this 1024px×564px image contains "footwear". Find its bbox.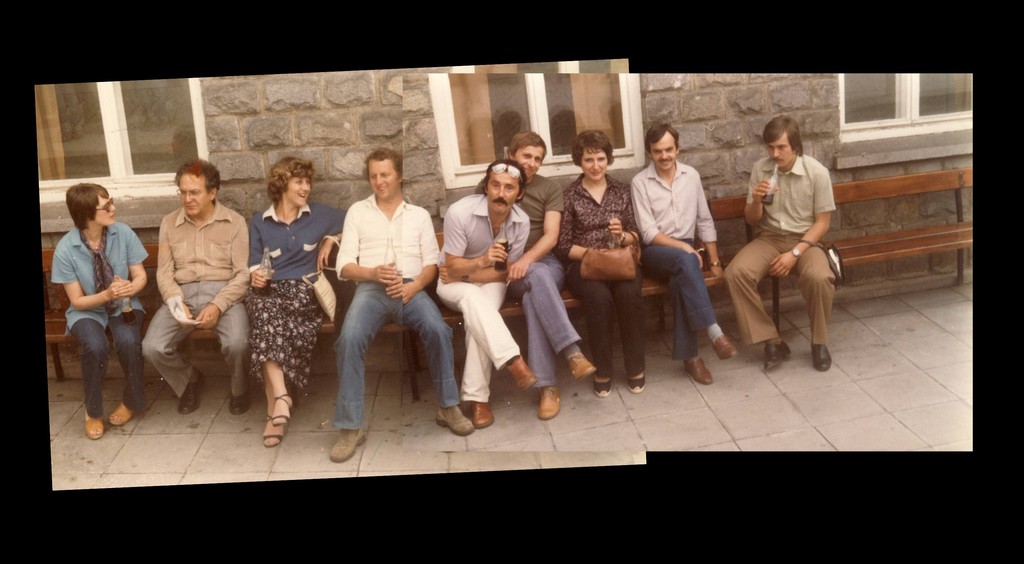
detection(268, 390, 295, 429).
